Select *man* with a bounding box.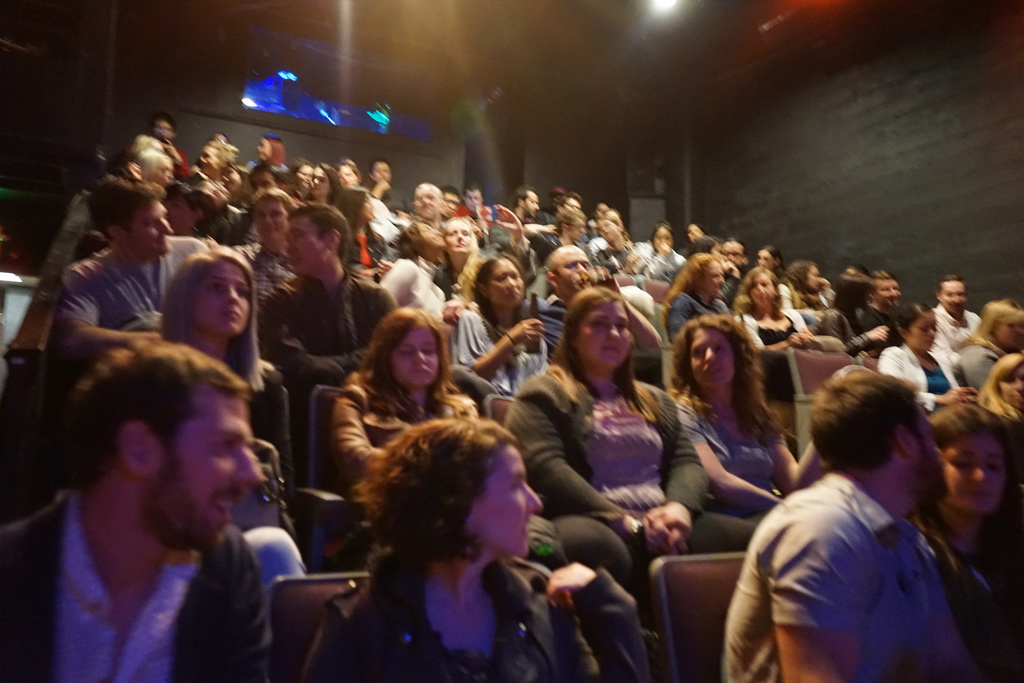
l=588, t=206, r=636, b=264.
